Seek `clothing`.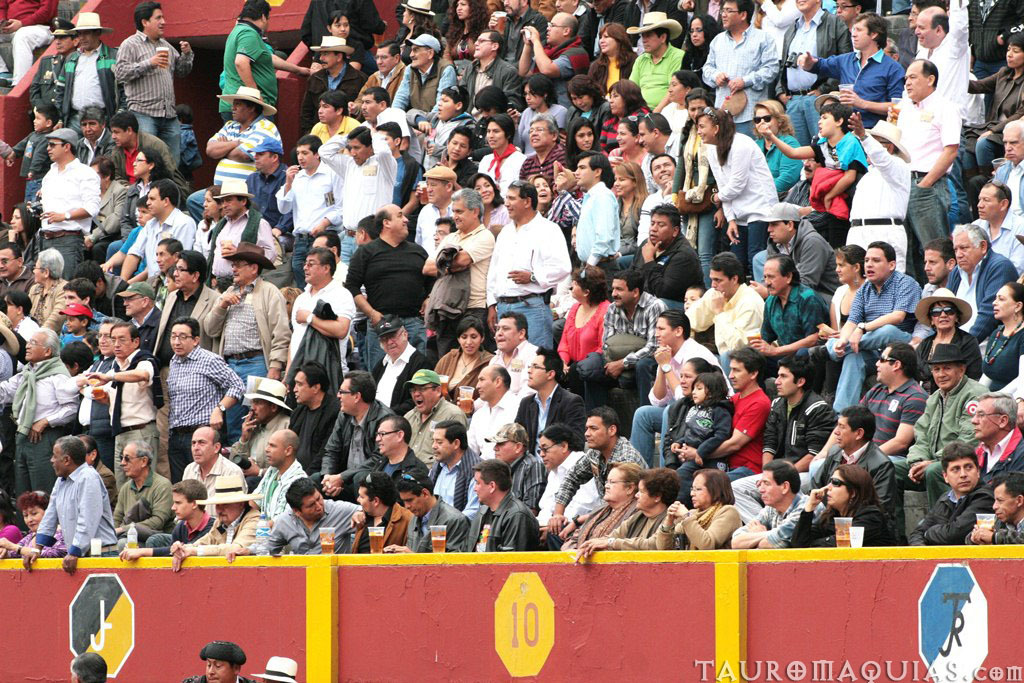
887/373/989/502.
